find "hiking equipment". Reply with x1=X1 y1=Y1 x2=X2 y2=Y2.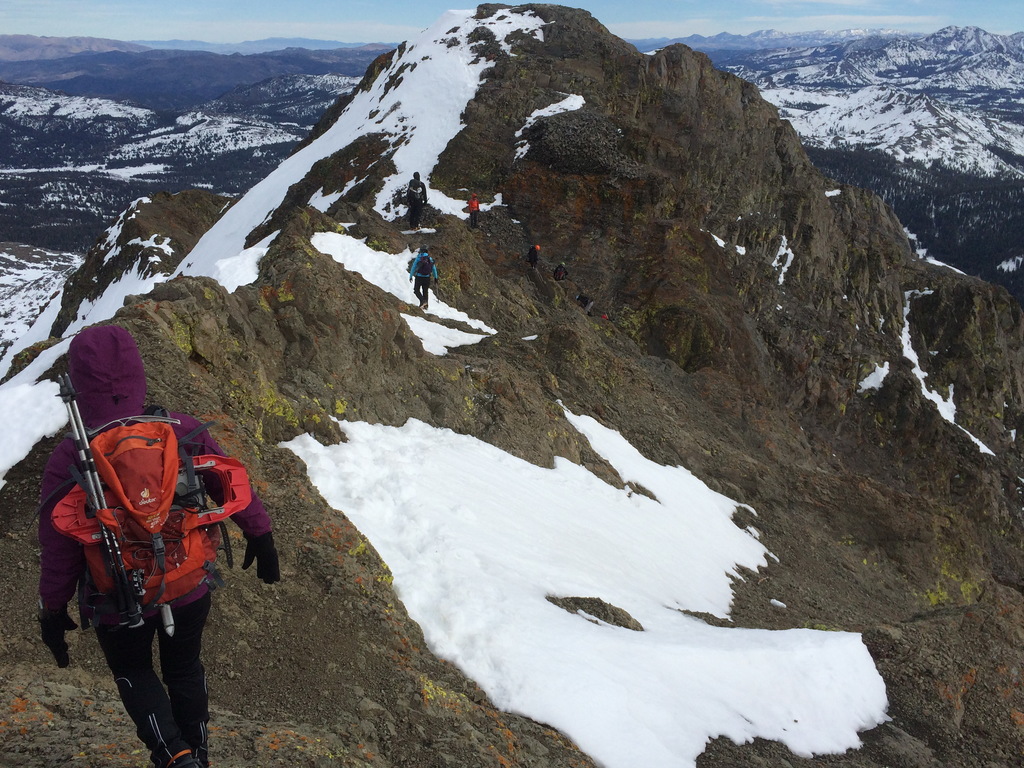
x1=61 y1=369 x2=149 y2=637.
